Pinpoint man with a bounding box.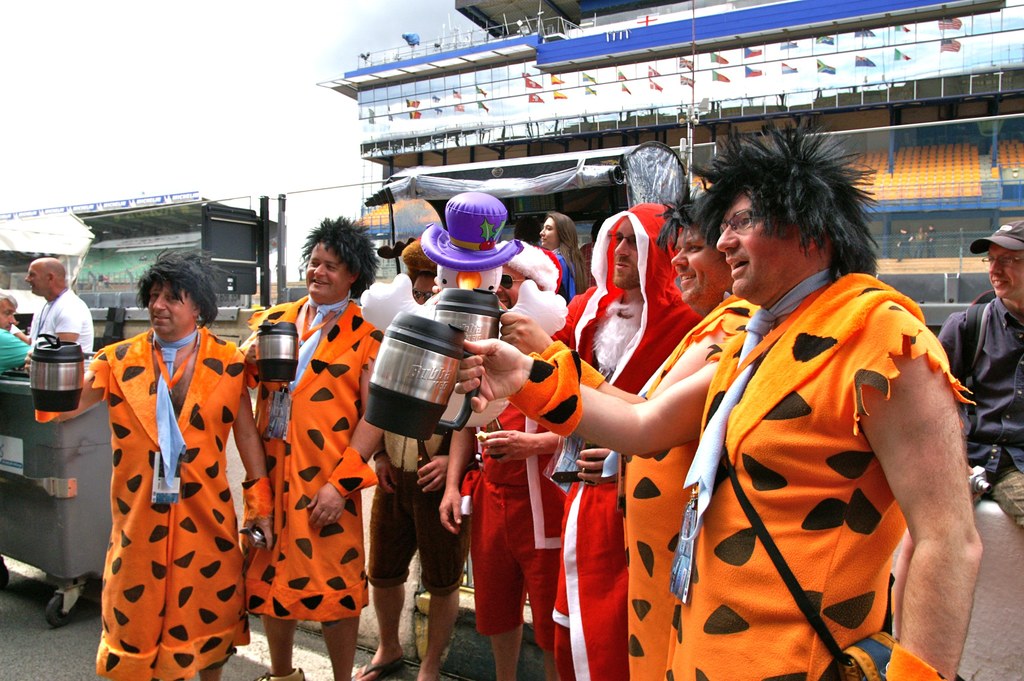
x1=0, y1=289, x2=36, y2=379.
